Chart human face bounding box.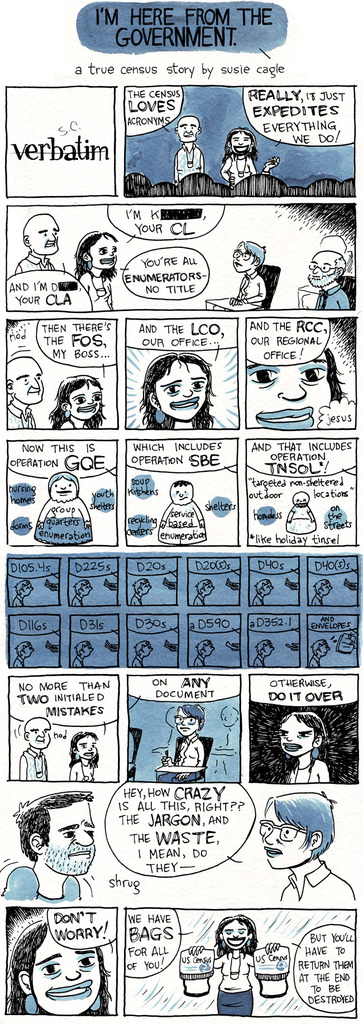
Charted: <bbox>10, 357, 44, 399</bbox>.
